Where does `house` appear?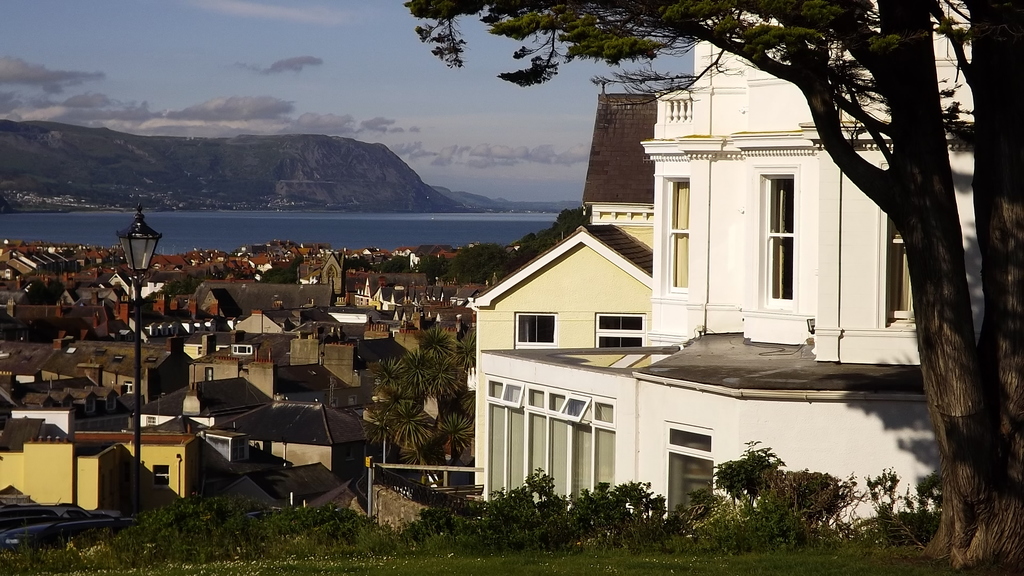
Appears at {"x1": 228, "y1": 309, "x2": 292, "y2": 339}.
